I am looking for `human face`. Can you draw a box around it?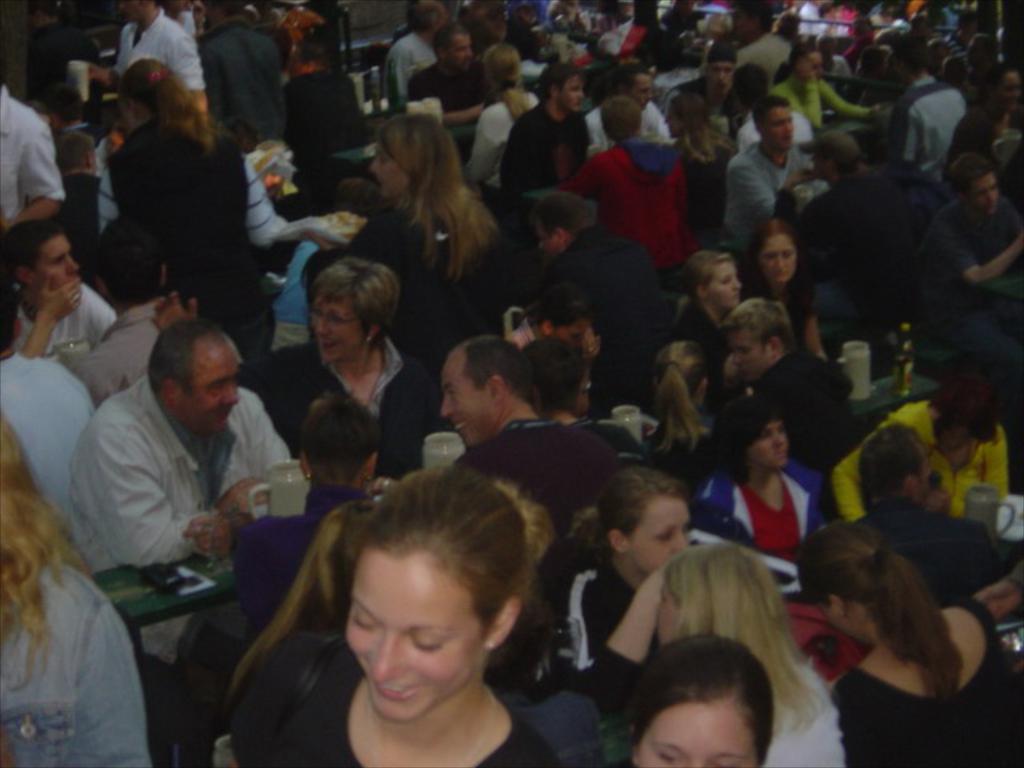
Sure, the bounding box is 346,550,478,723.
